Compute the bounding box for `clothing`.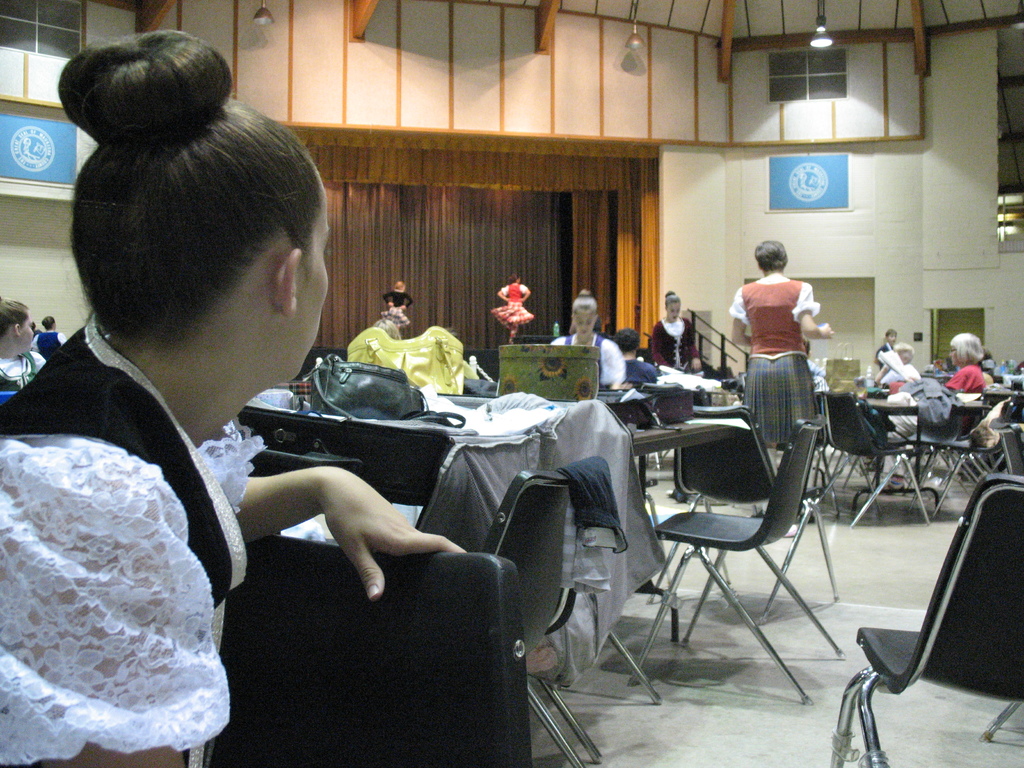
bbox(872, 341, 891, 367).
